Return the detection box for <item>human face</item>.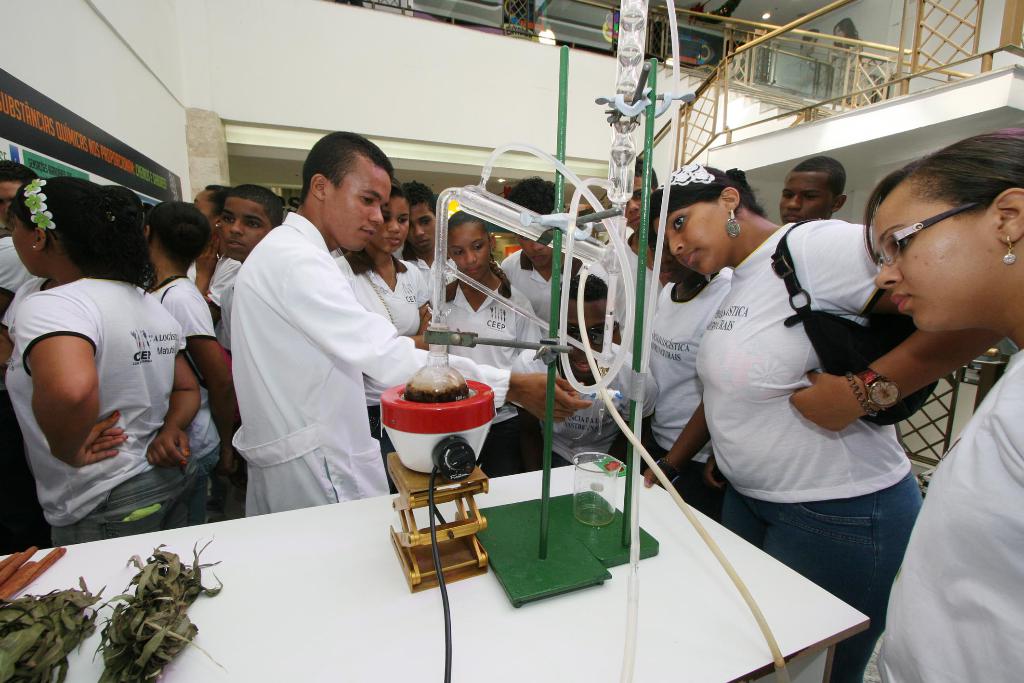
[412,201,428,250].
